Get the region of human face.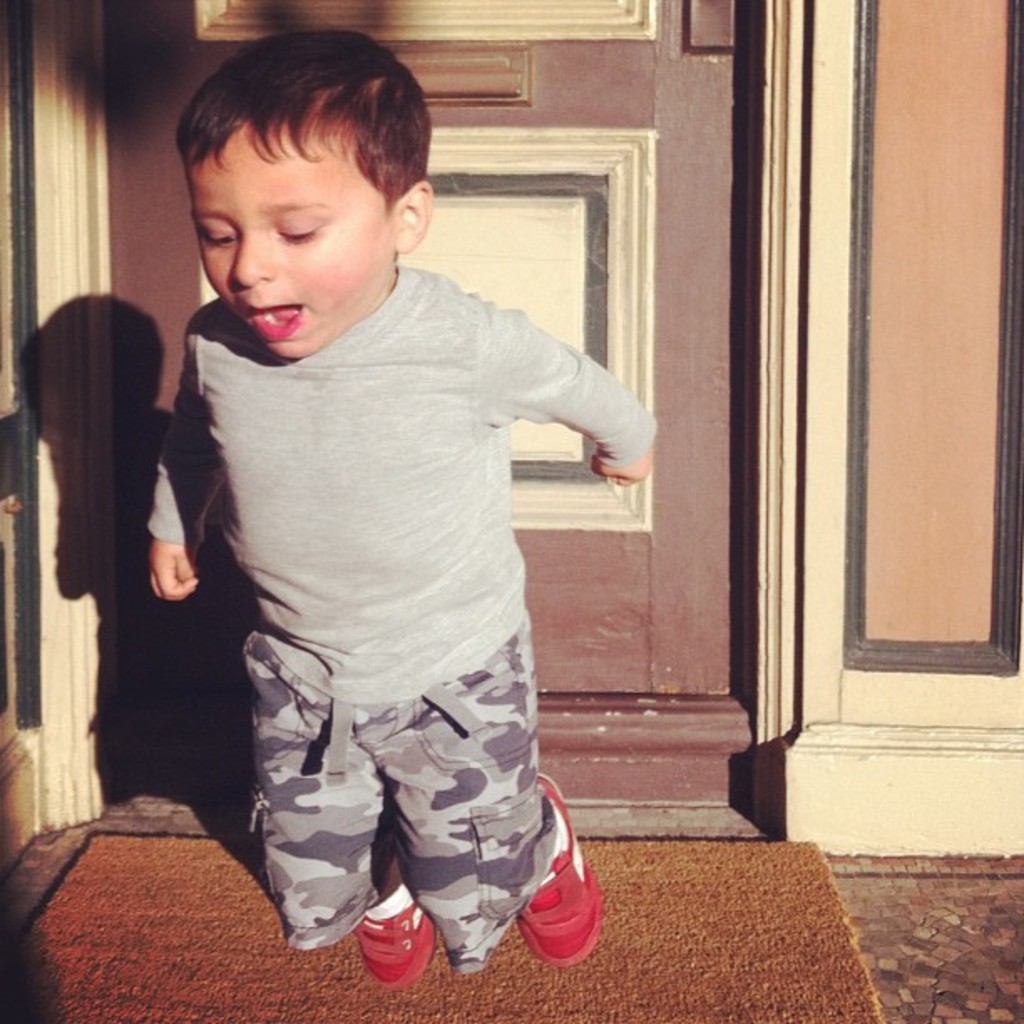
bbox(176, 109, 397, 365).
